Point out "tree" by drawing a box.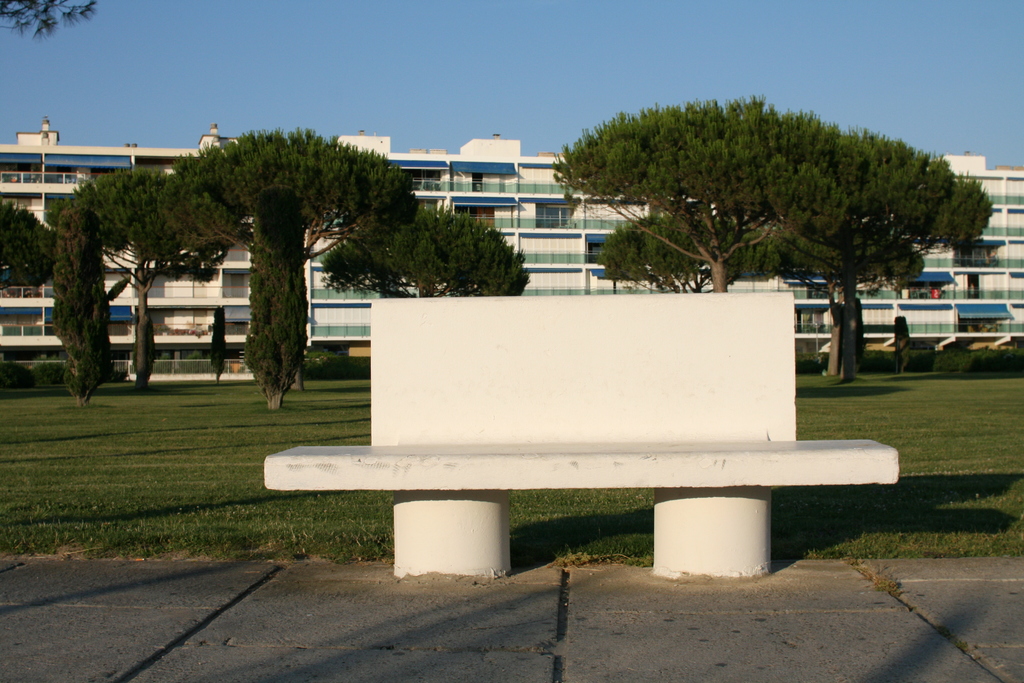
rect(775, 217, 926, 375).
